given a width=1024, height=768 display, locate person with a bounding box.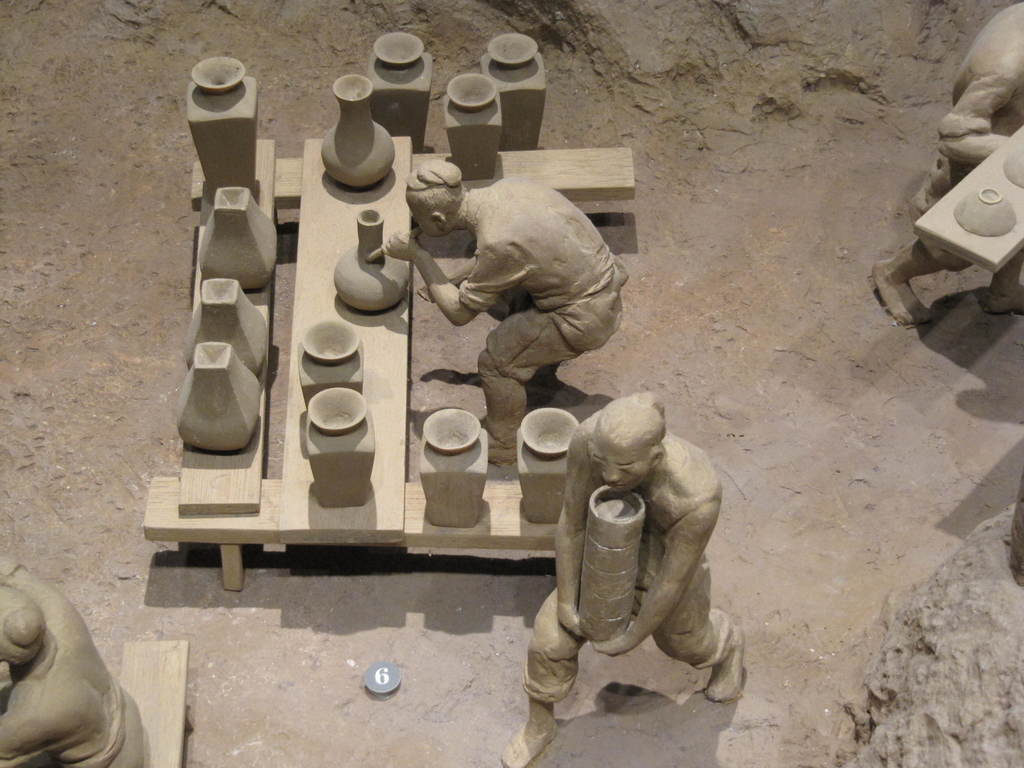
Located: bbox(868, 0, 1023, 325).
